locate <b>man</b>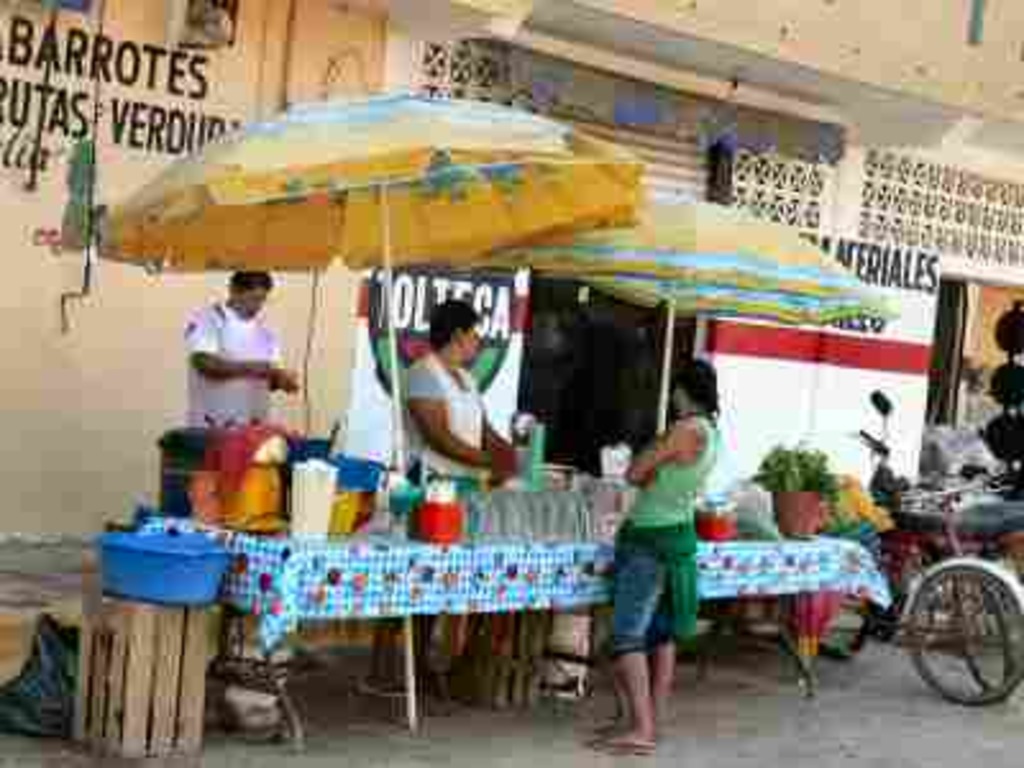
<region>169, 271, 292, 438</region>
